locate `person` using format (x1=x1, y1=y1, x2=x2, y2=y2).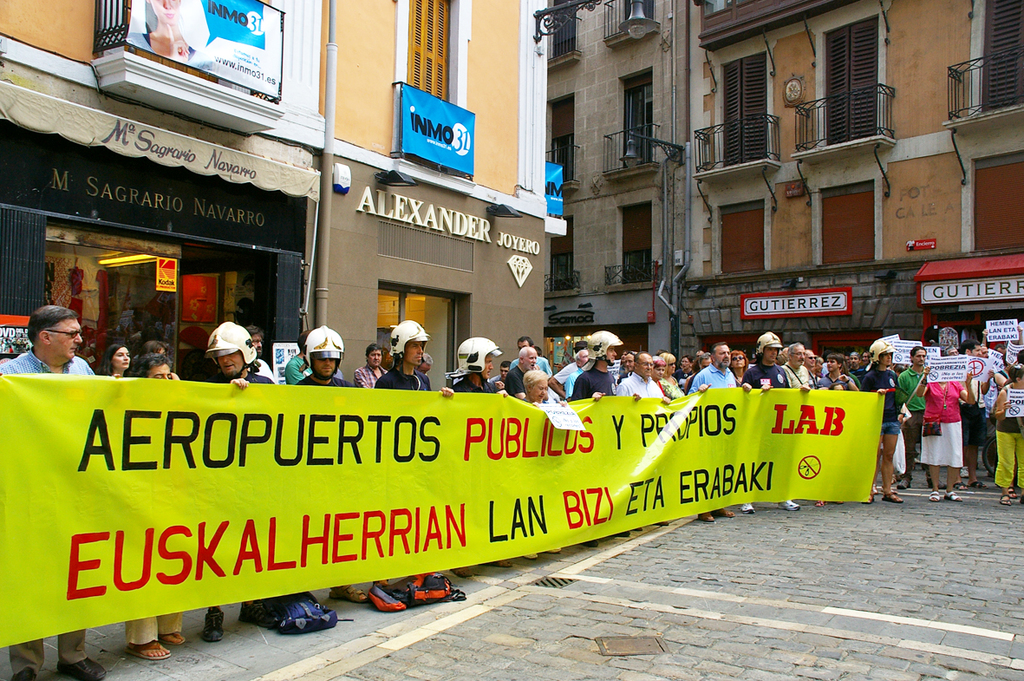
(x1=523, y1=370, x2=559, y2=421).
